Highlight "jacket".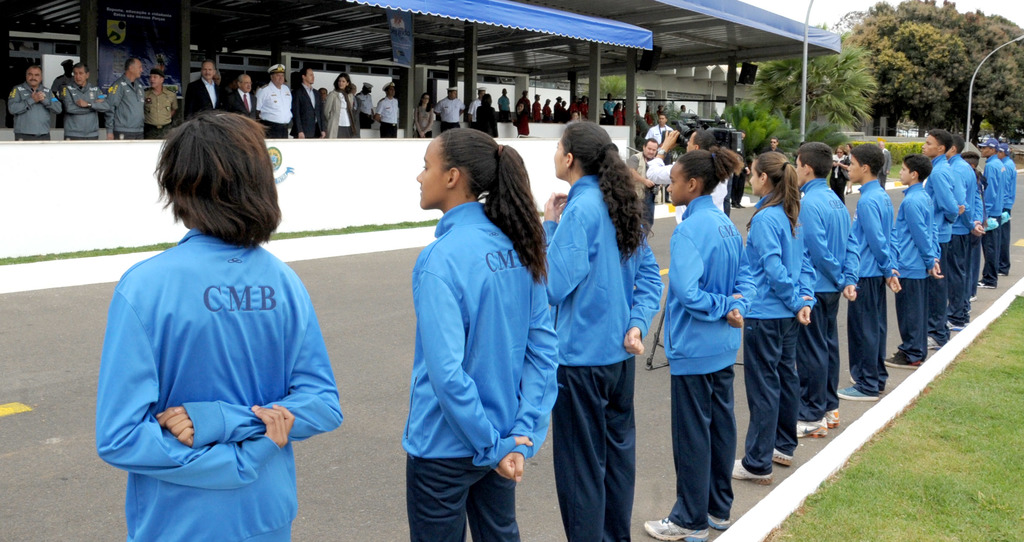
Highlighted region: x1=893 y1=181 x2=941 y2=281.
